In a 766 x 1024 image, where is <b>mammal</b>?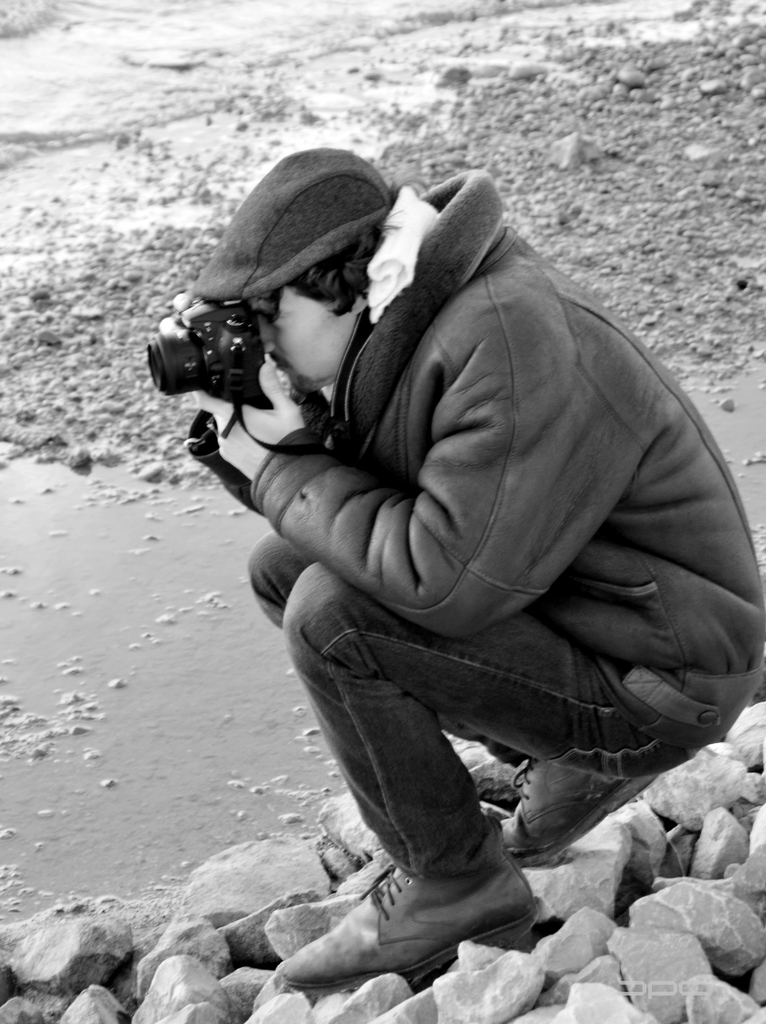
156, 145, 765, 996.
